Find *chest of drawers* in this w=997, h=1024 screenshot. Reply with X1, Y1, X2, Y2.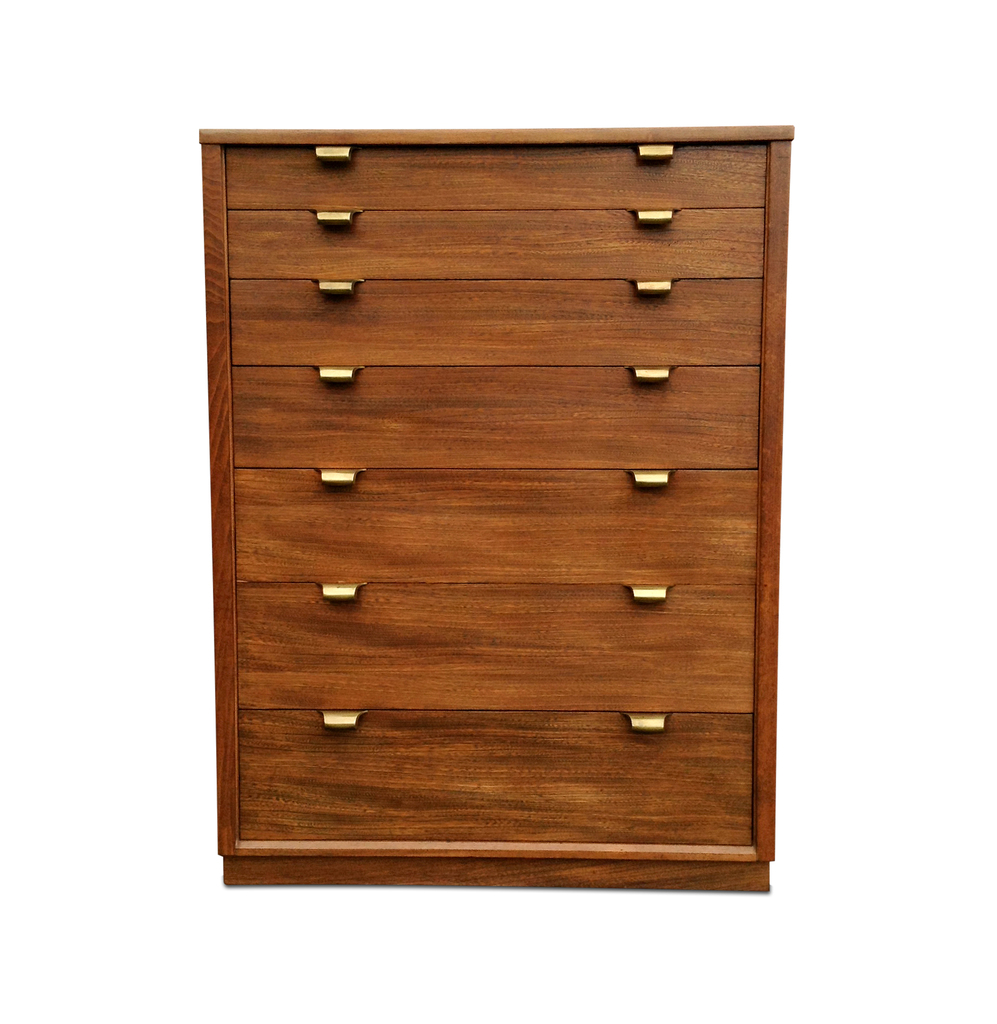
193, 122, 797, 888.
